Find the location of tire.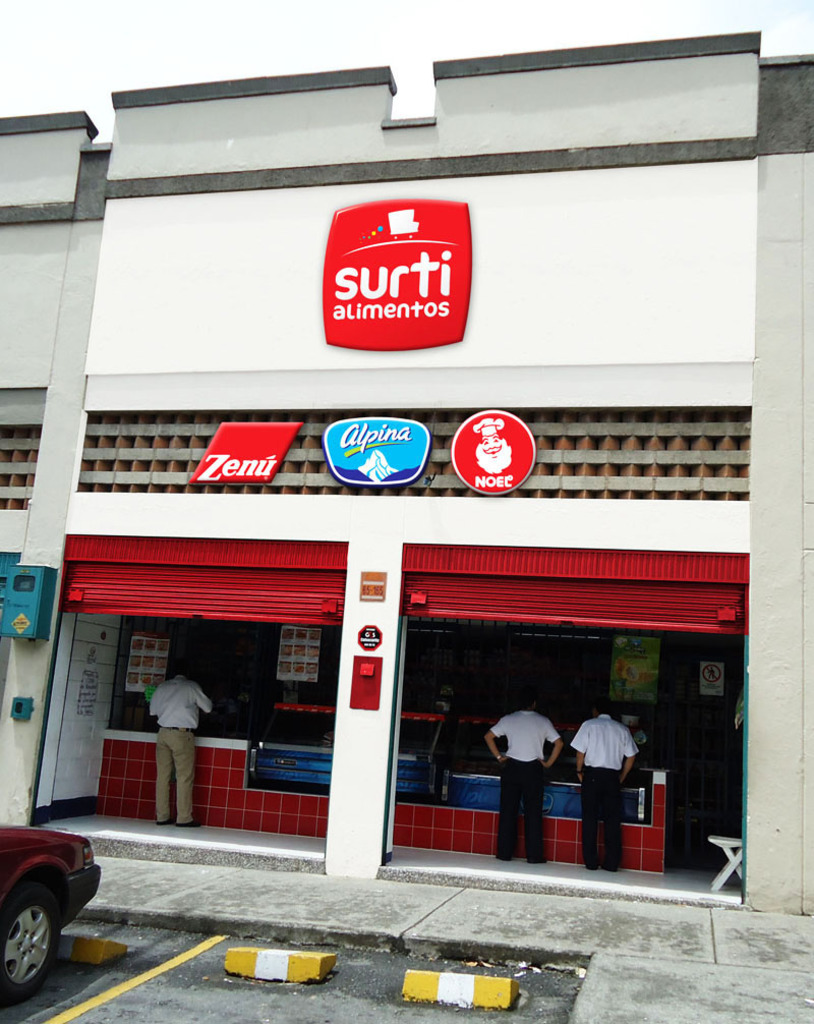
Location: 1, 880, 74, 995.
